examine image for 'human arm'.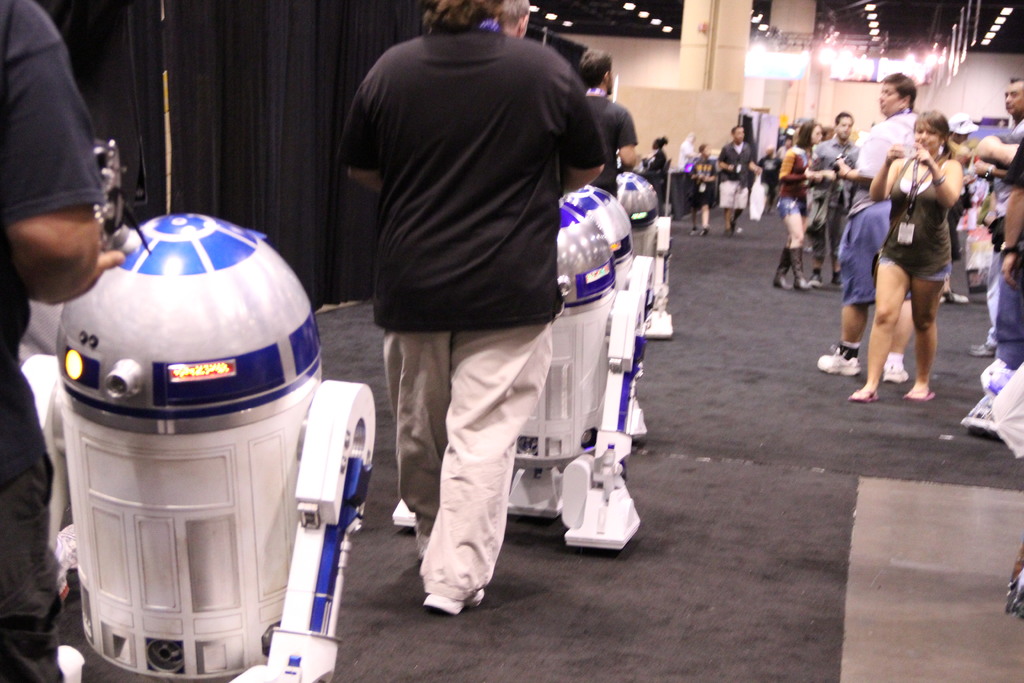
Examination result: crop(833, 133, 877, 181).
